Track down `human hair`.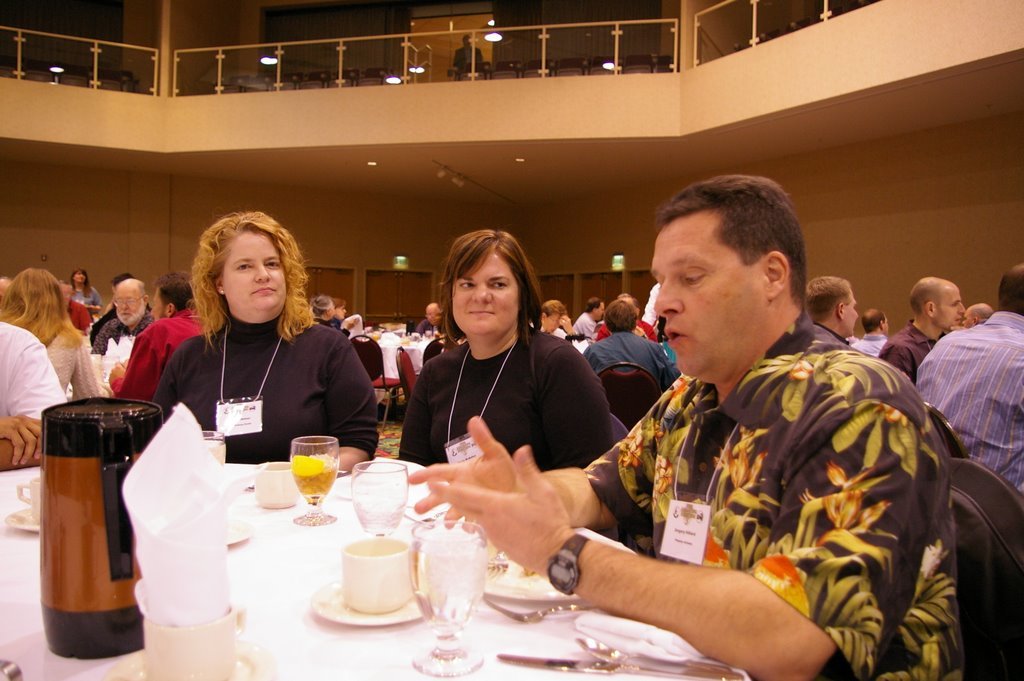
Tracked to rect(188, 210, 310, 359).
